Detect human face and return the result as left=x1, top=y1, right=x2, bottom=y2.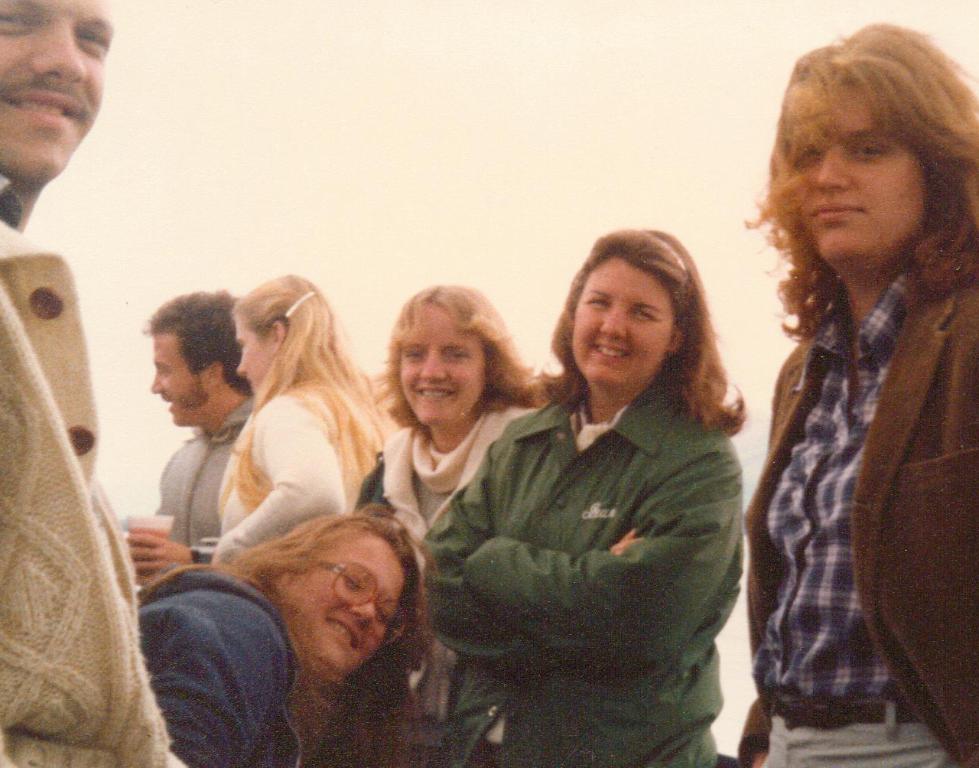
left=802, top=76, right=929, bottom=268.
